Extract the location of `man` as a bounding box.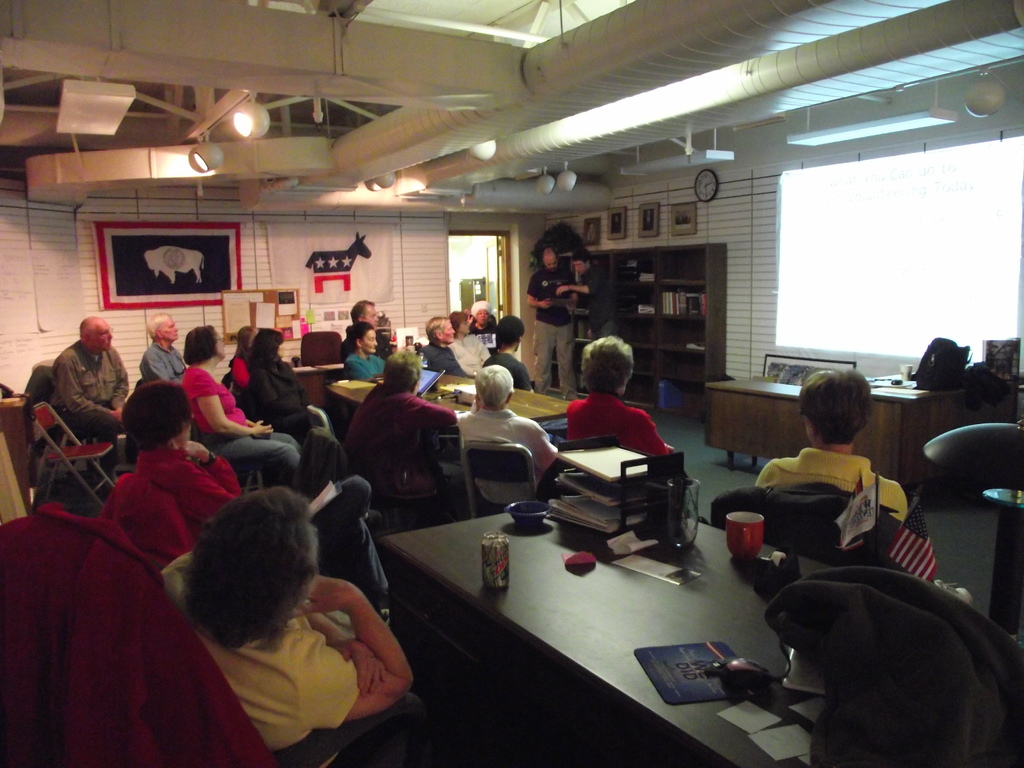
527,246,589,406.
